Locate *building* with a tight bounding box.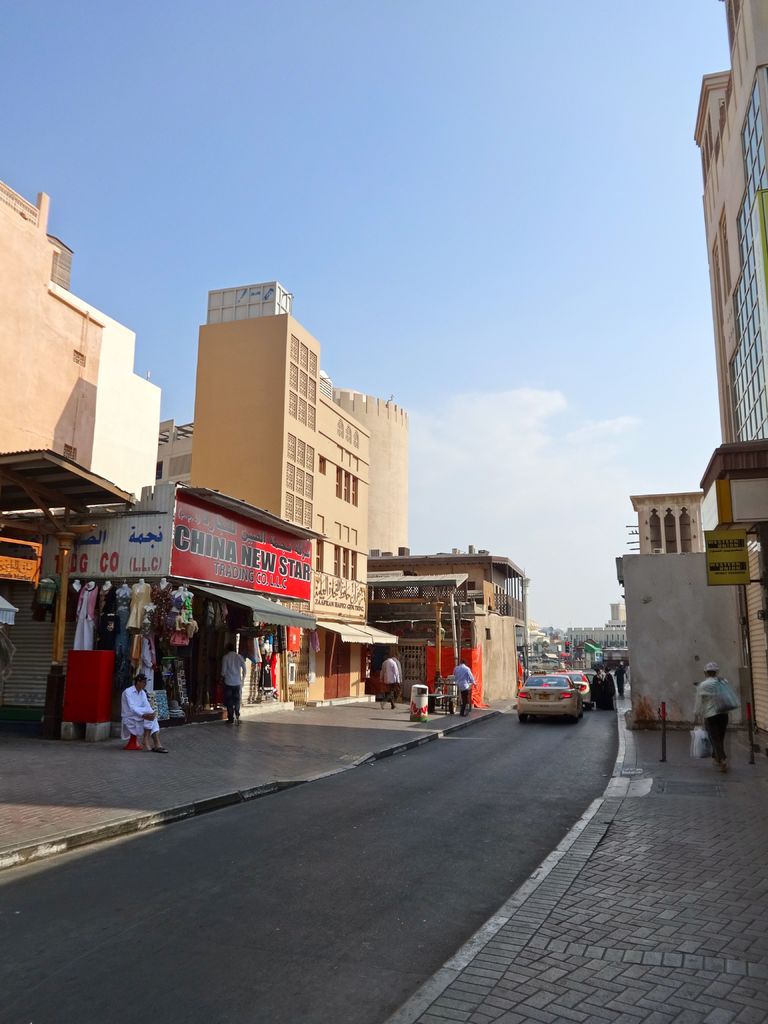
(x1=616, y1=491, x2=747, y2=732).
